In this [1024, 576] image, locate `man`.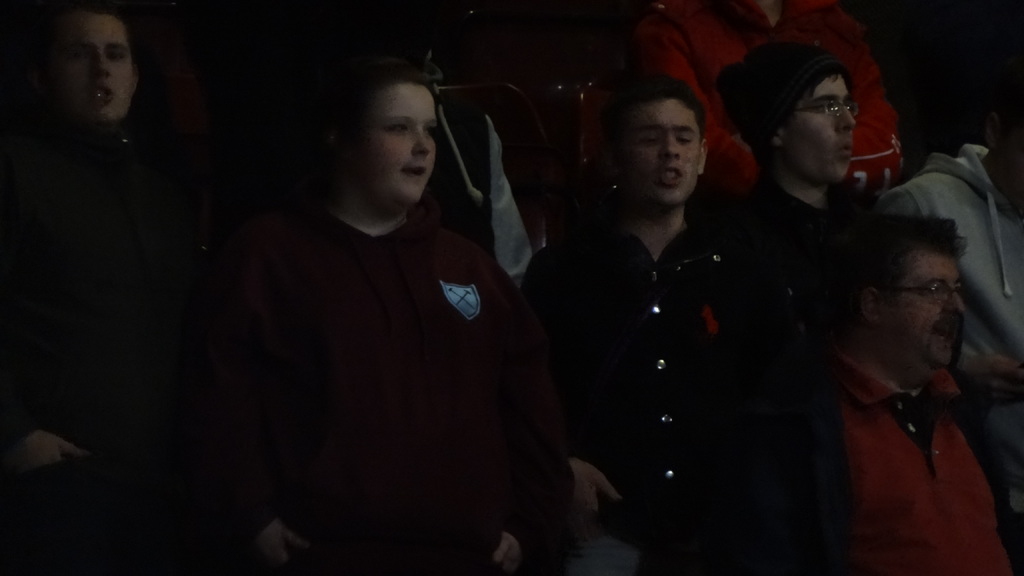
Bounding box: x1=785, y1=170, x2=1023, y2=575.
